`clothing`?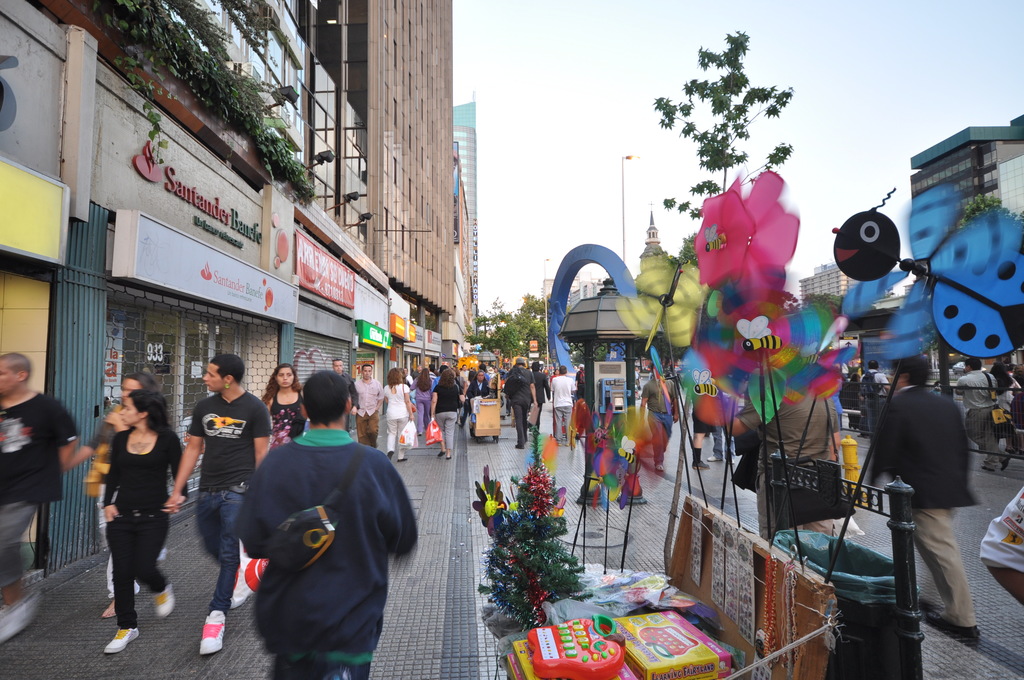
bbox=(355, 374, 383, 446)
